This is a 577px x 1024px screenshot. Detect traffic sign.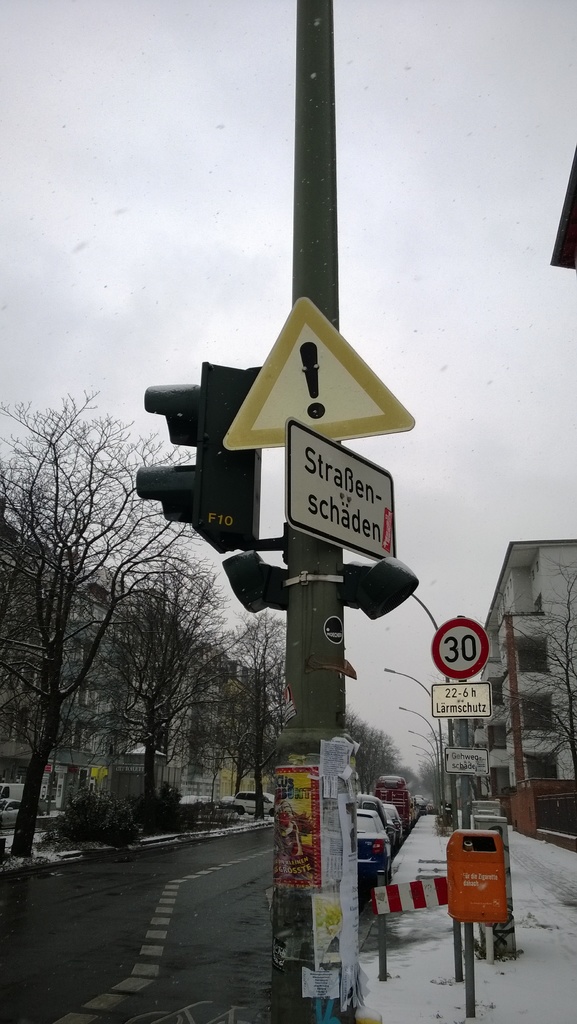
region(217, 299, 418, 449).
